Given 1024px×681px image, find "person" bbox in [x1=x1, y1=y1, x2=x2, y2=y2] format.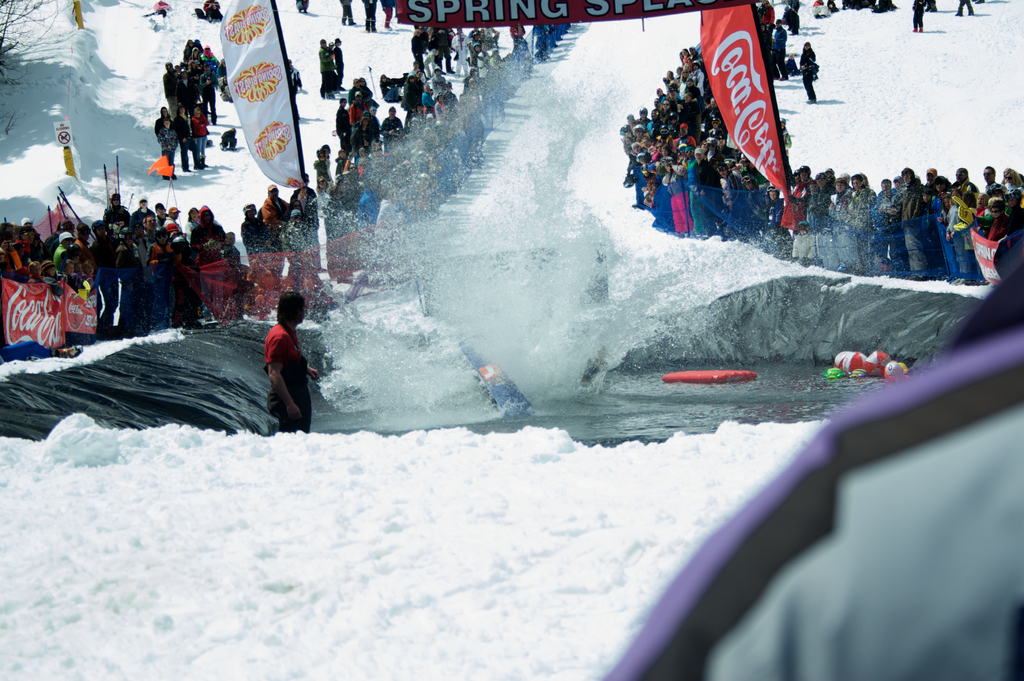
[x1=776, y1=15, x2=789, y2=81].
